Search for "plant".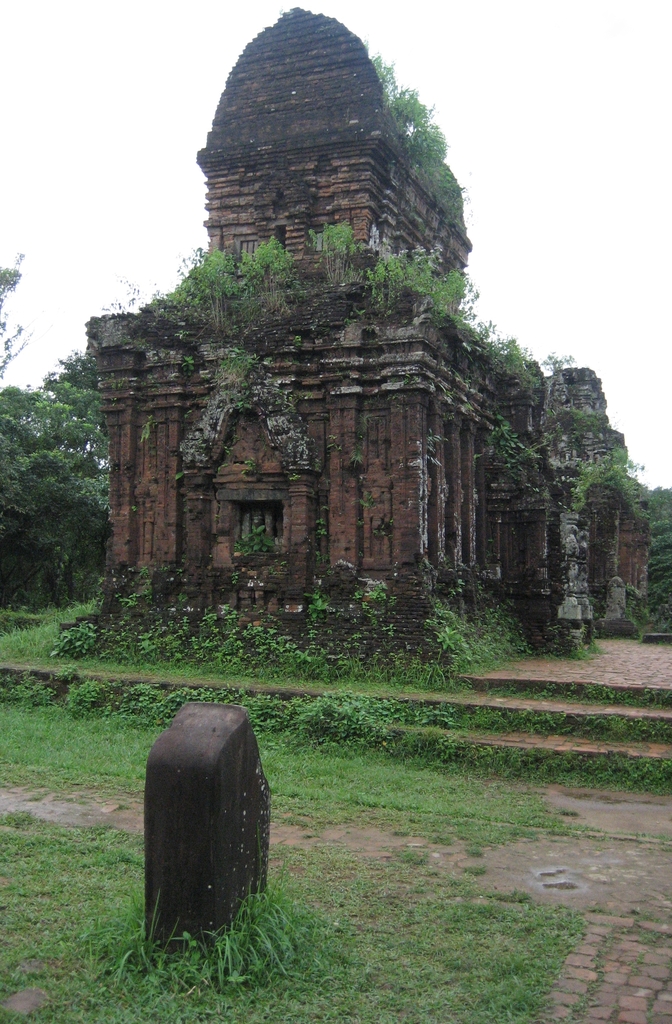
Found at bbox(379, 726, 671, 793).
